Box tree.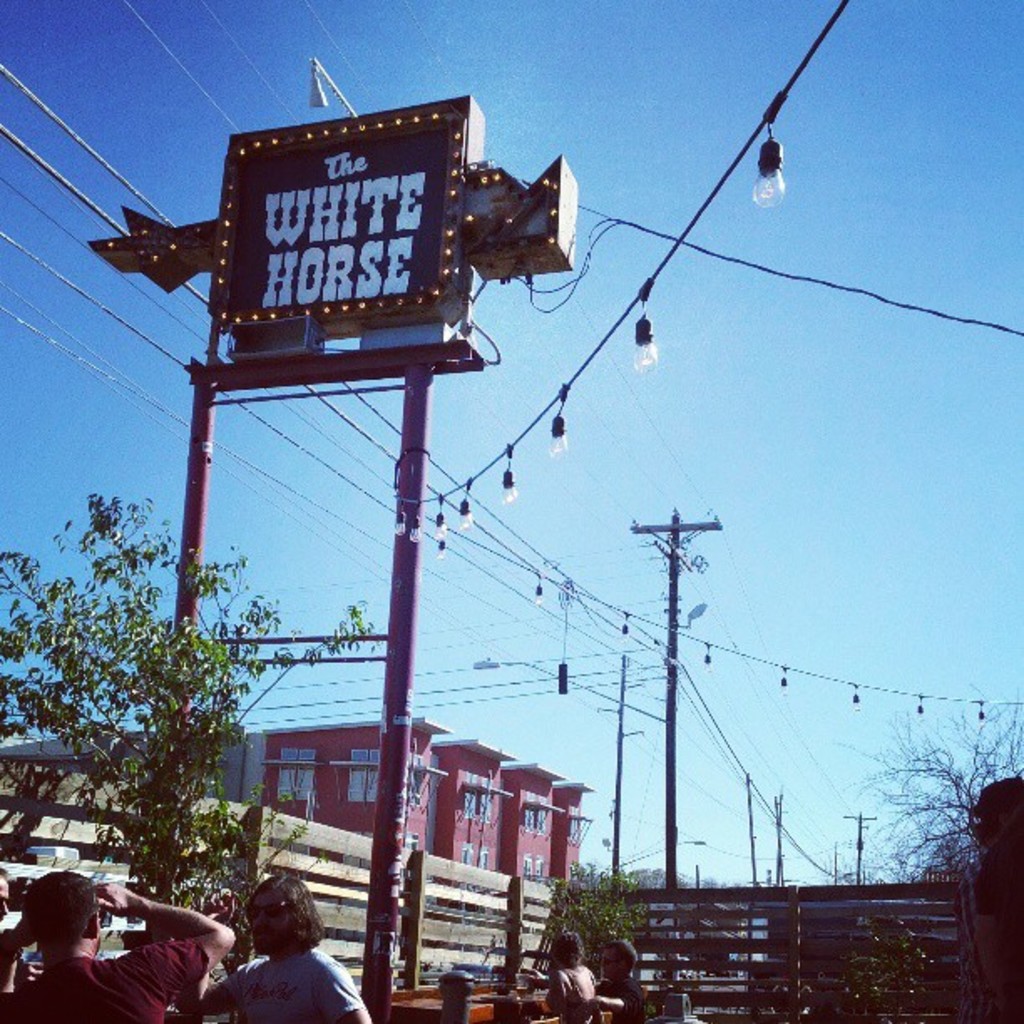
[547, 860, 659, 974].
